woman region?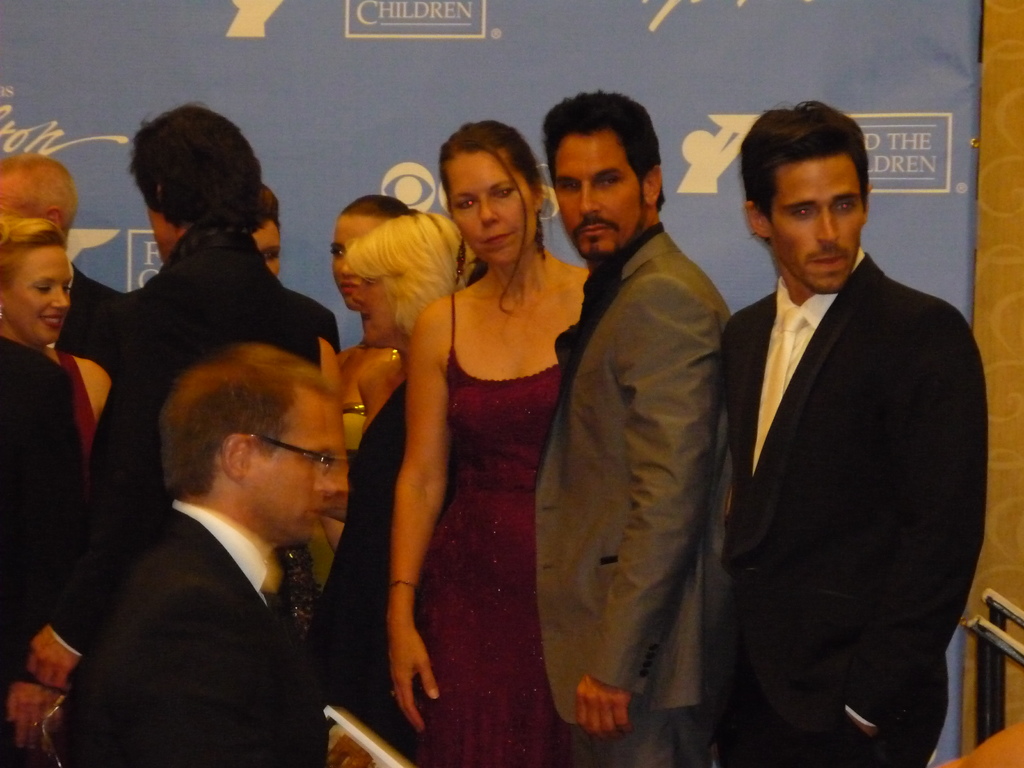
rect(0, 218, 113, 464)
